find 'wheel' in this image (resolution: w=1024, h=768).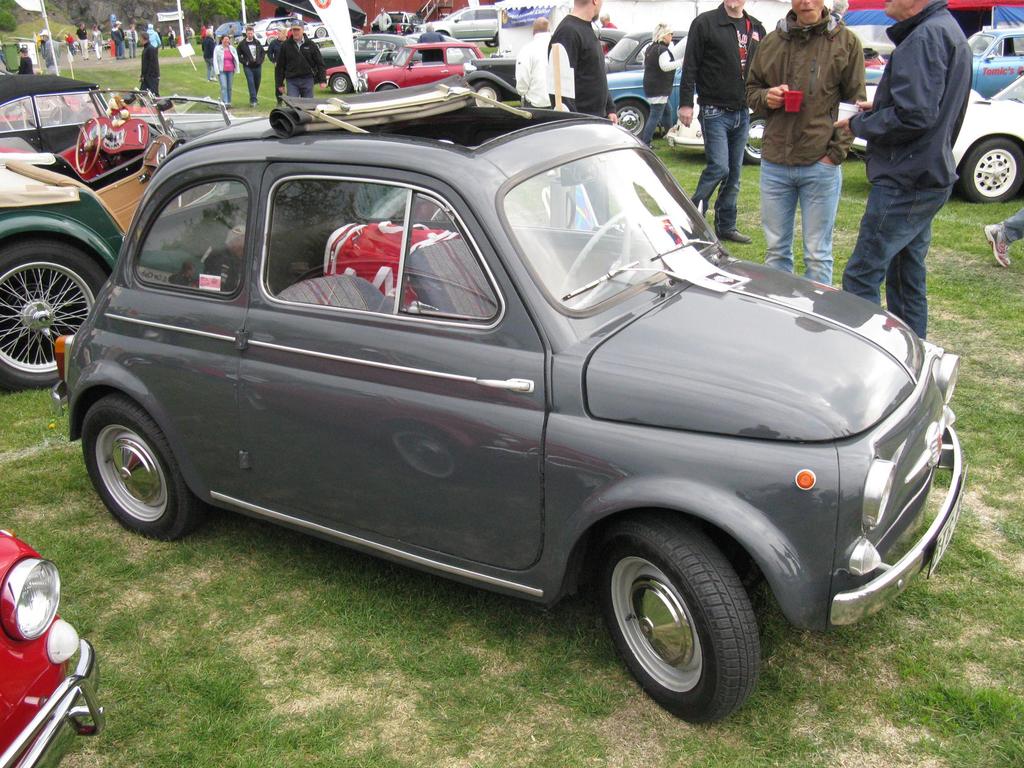
rect(555, 204, 642, 313).
